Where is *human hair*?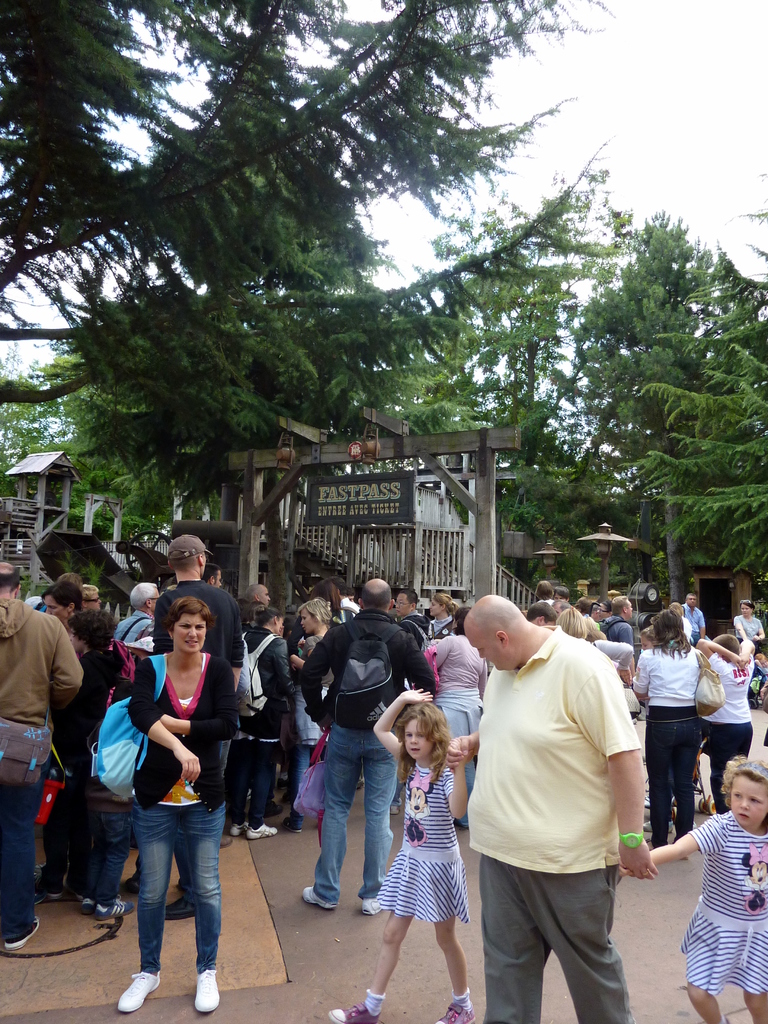
box=[79, 580, 99, 601].
